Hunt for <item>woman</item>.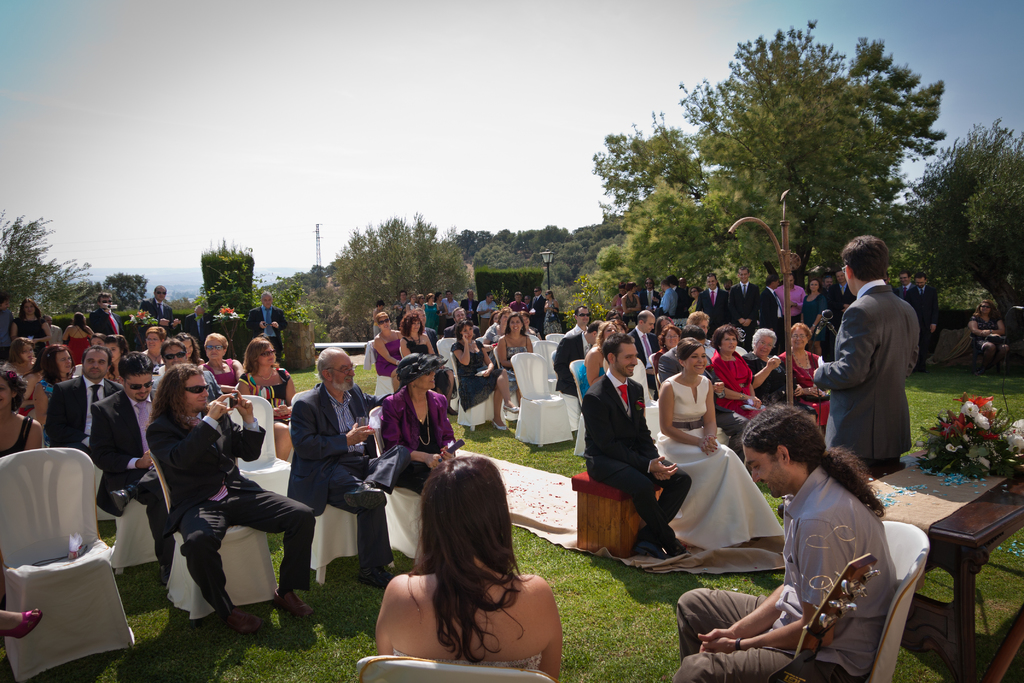
Hunted down at x1=361, y1=452, x2=575, y2=682.
